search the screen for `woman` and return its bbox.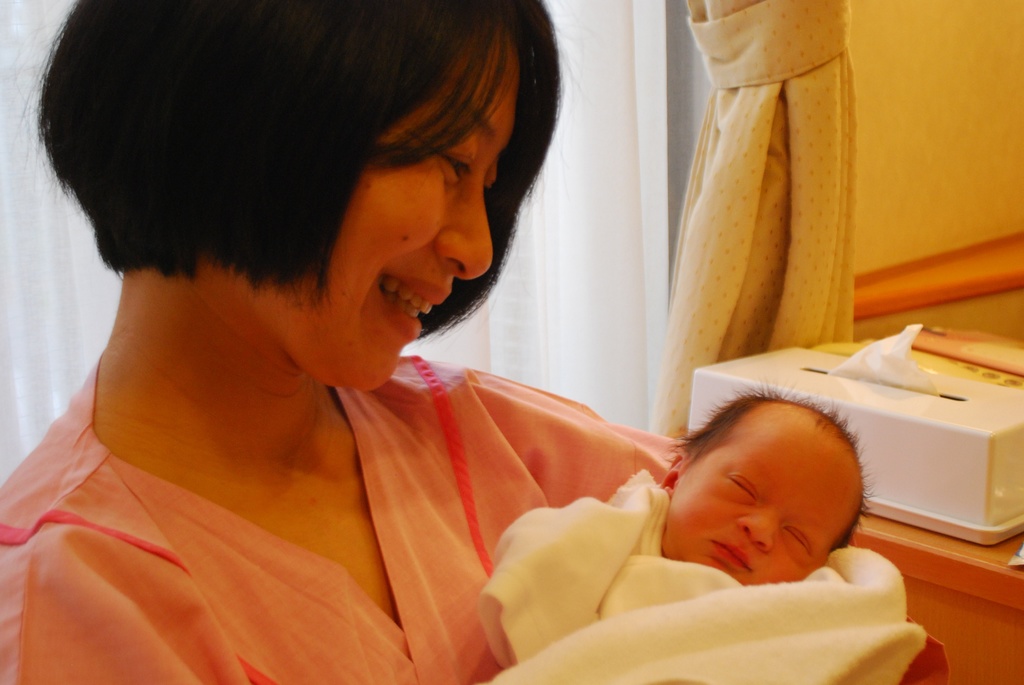
Found: detection(0, 0, 953, 684).
